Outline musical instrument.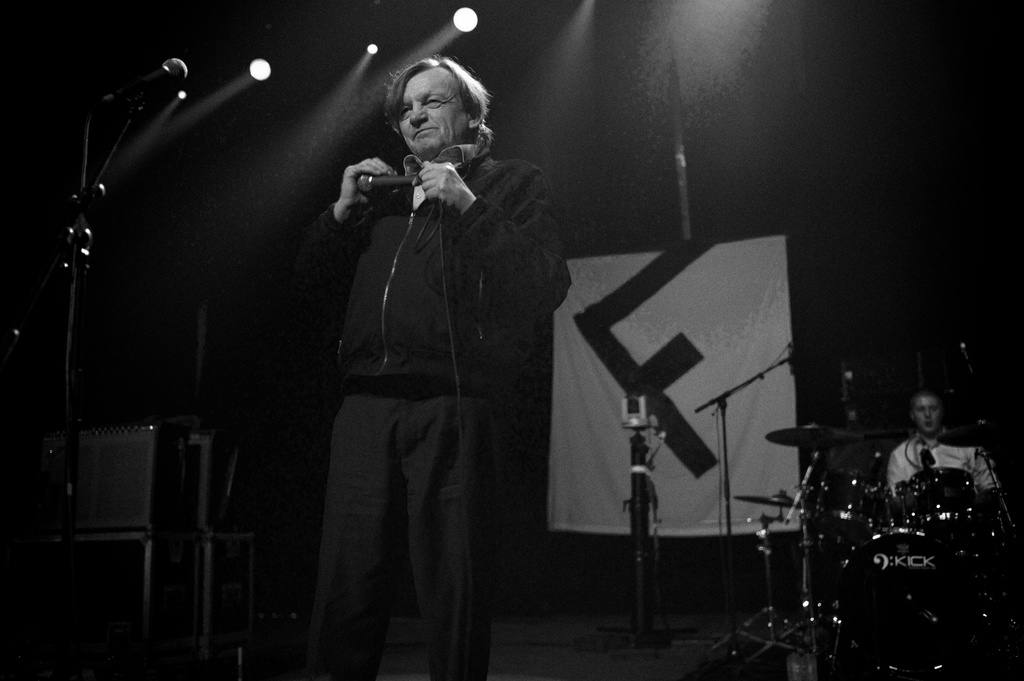
Outline: x1=734, y1=493, x2=804, y2=512.
